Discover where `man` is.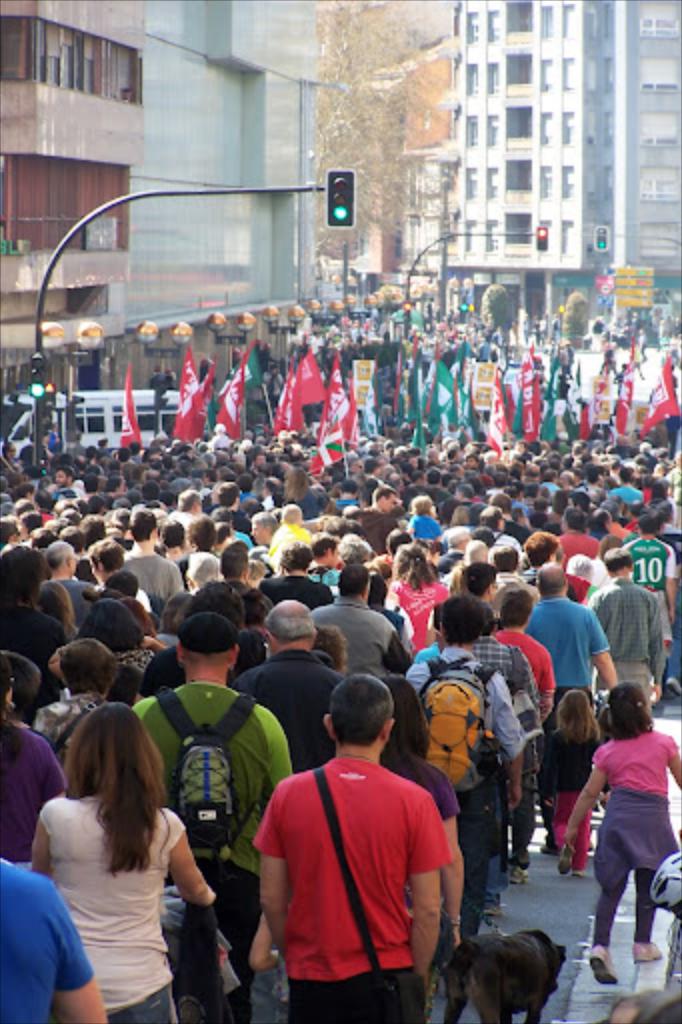
Discovered at box=[656, 500, 680, 574].
